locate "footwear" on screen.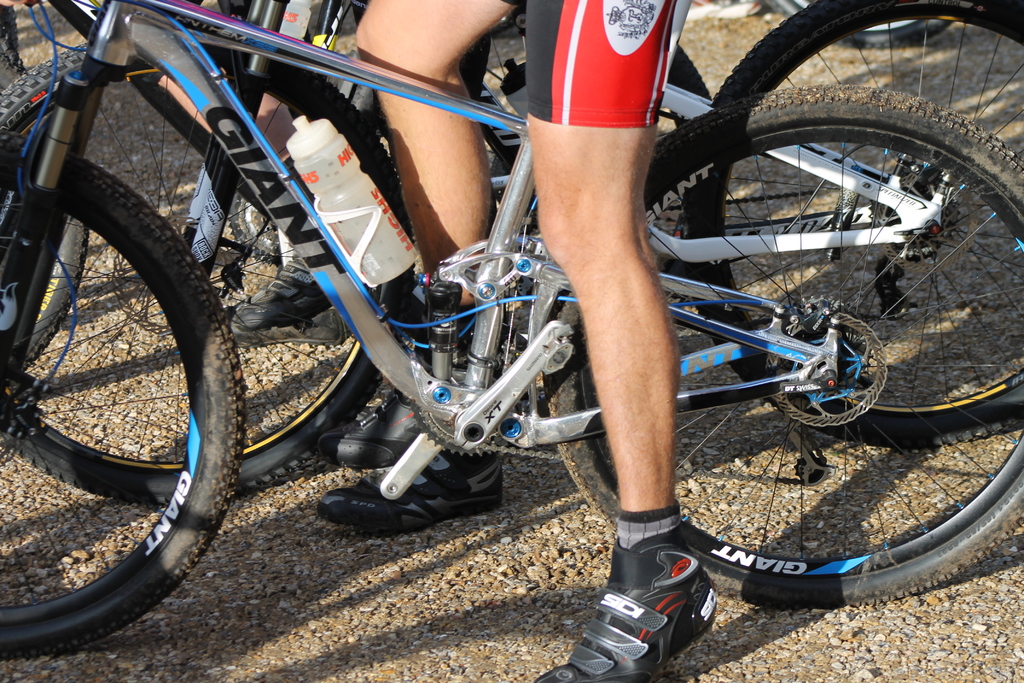
On screen at <bbox>315, 450, 502, 534</bbox>.
